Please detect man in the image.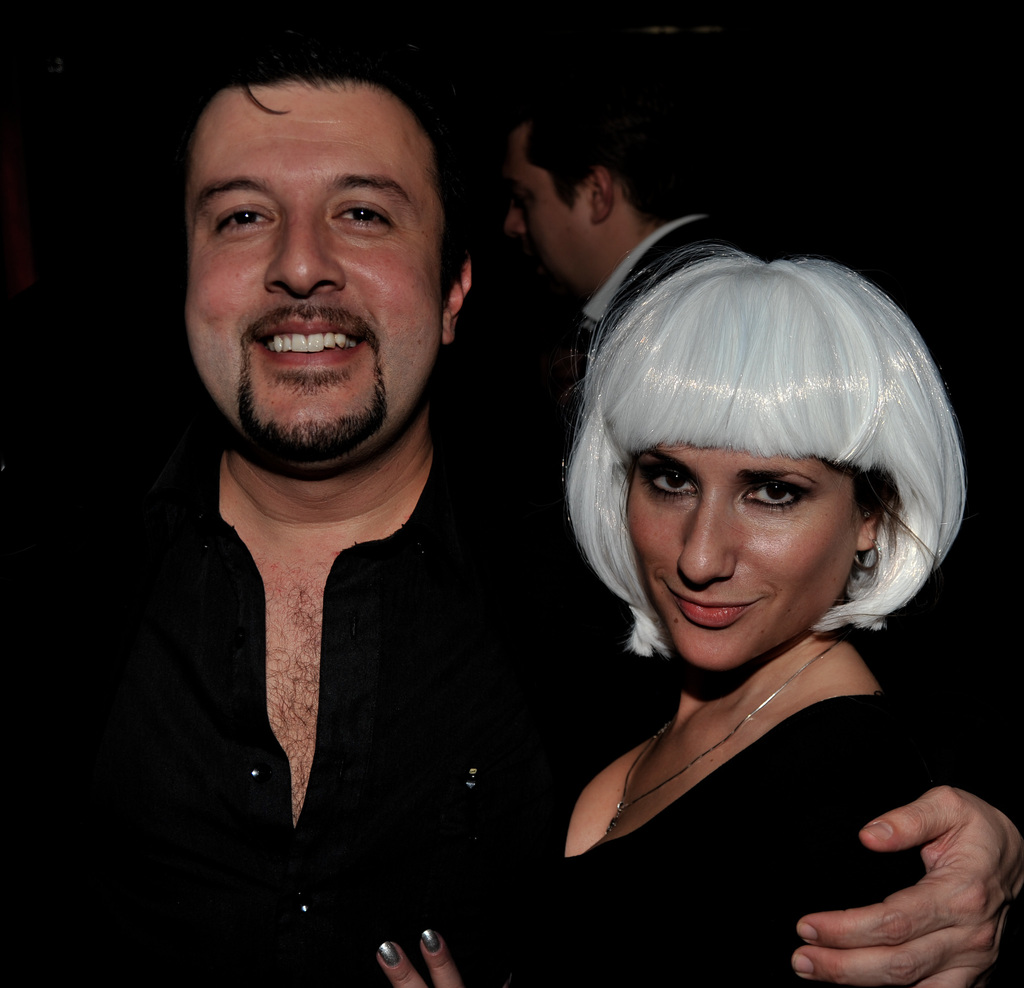
(111, 49, 531, 920).
